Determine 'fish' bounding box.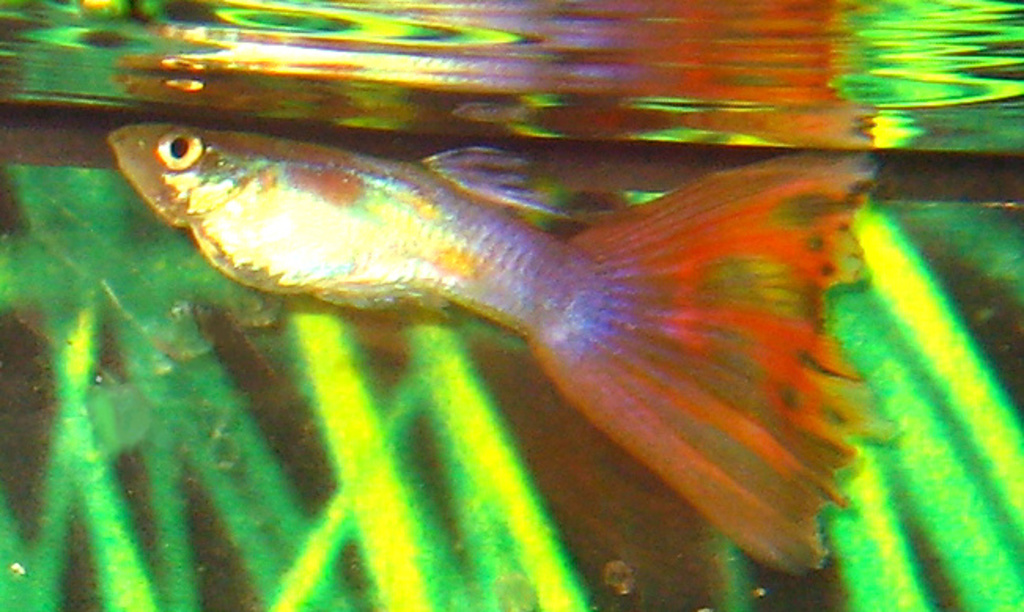
Determined: x1=90, y1=112, x2=886, y2=560.
